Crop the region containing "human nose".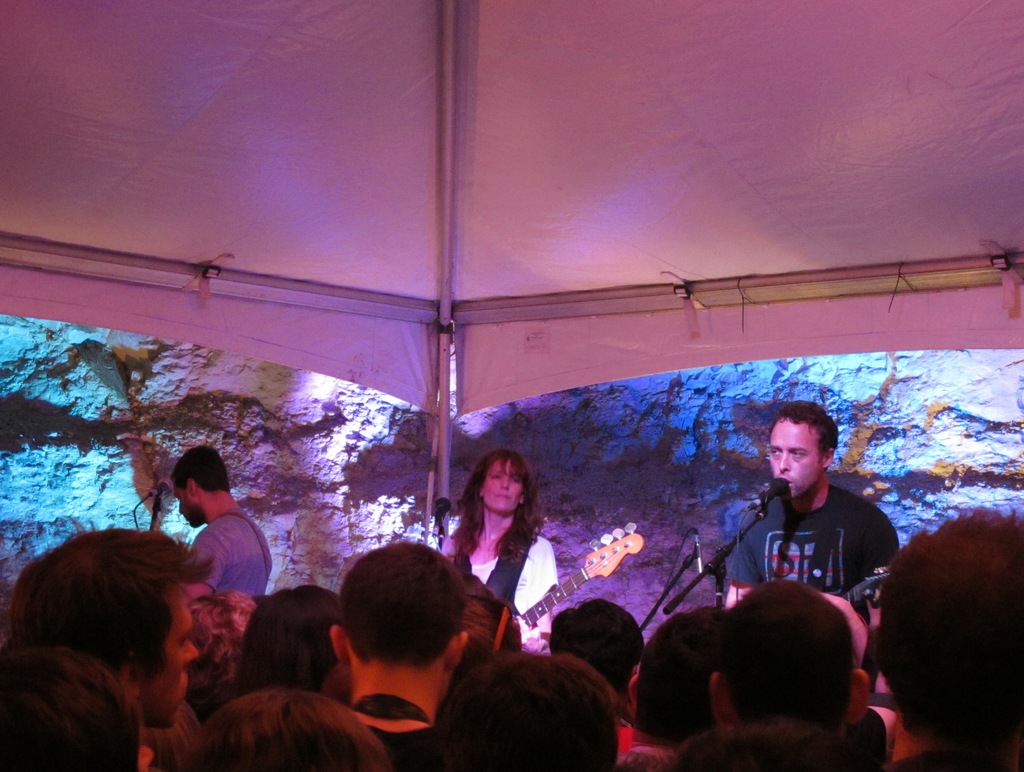
Crop region: bbox=[778, 450, 792, 472].
